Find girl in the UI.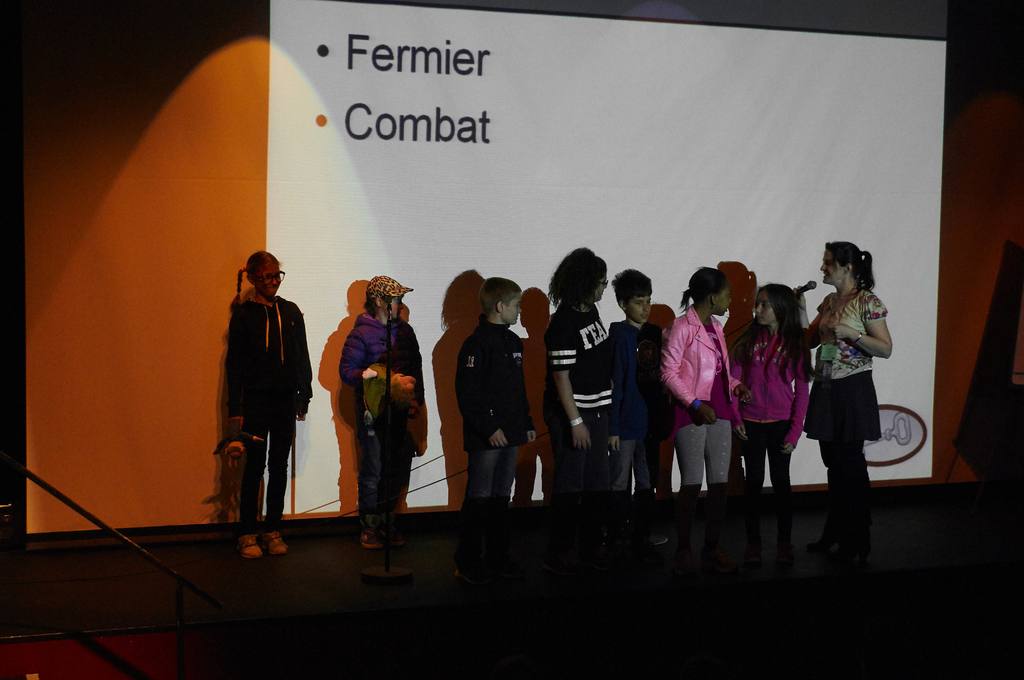
UI element at (left=732, top=281, right=809, bottom=570).
